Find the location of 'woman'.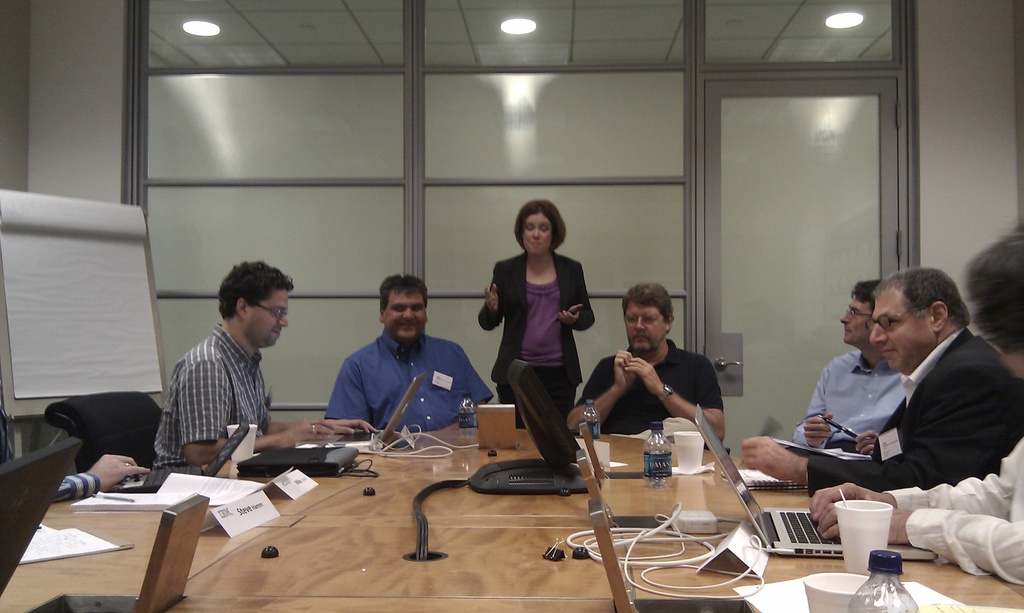
Location: [left=478, top=205, right=602, bottom=423].
